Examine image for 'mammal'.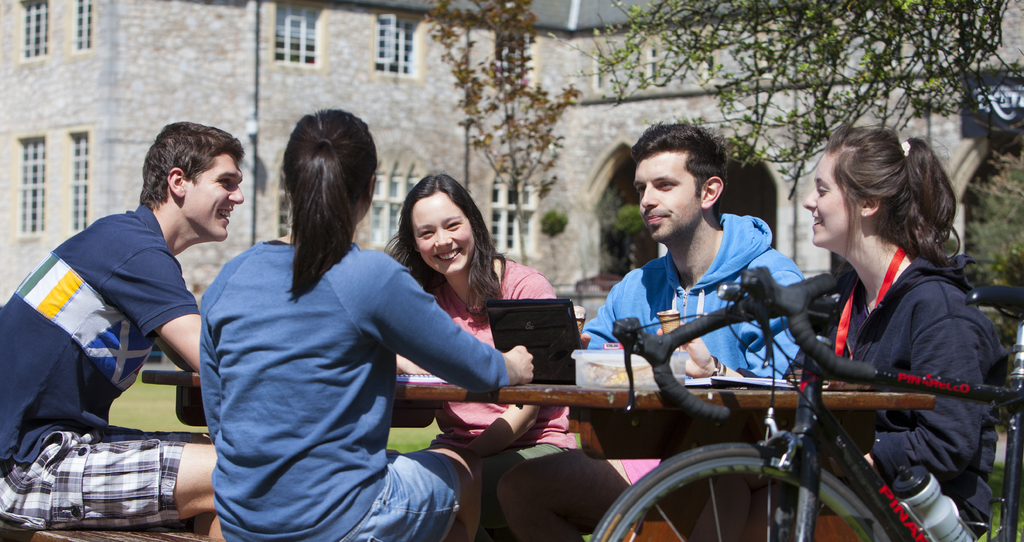
Examination result: 0:116:246:540.
